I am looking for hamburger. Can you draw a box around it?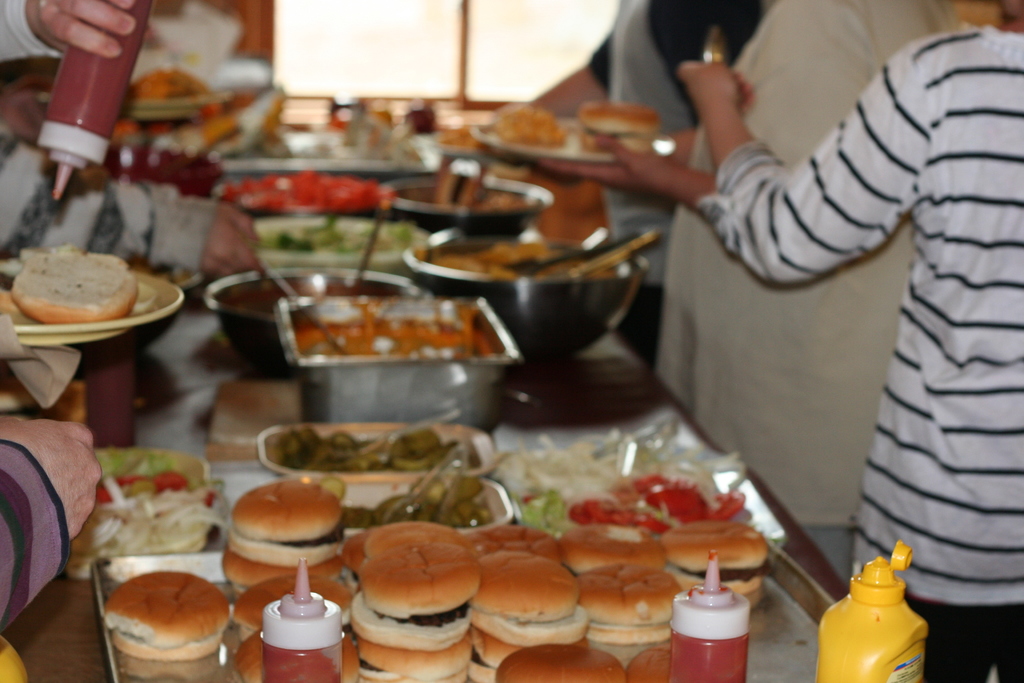
Sure, the bounding box is box=[226, 475, 352, 562].
